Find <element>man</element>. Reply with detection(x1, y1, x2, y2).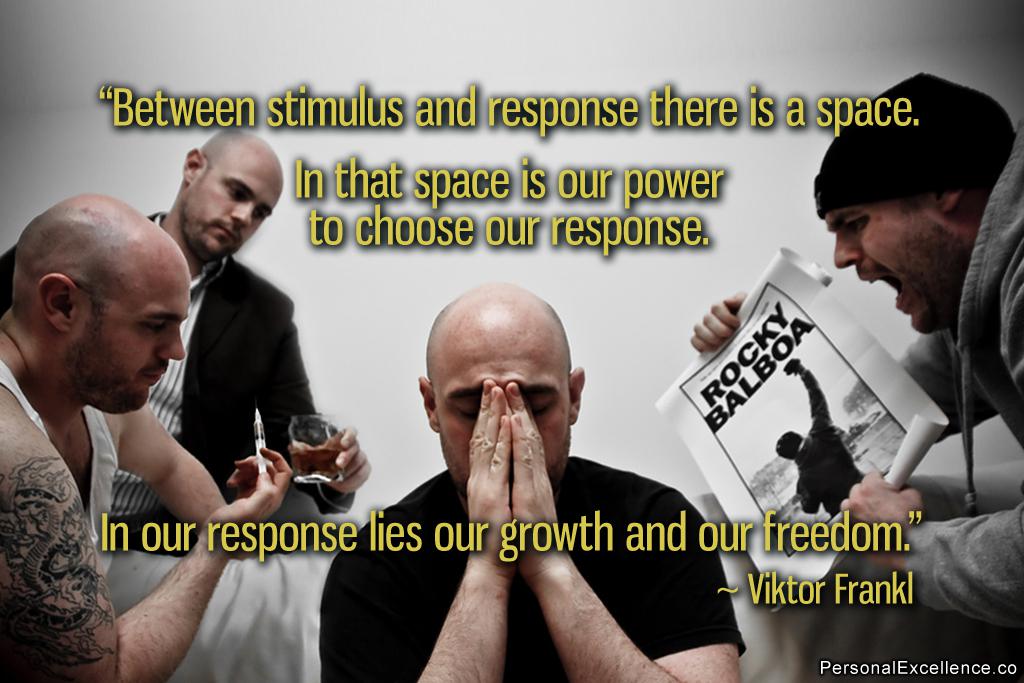
detection(778, 352, 867, 518).
